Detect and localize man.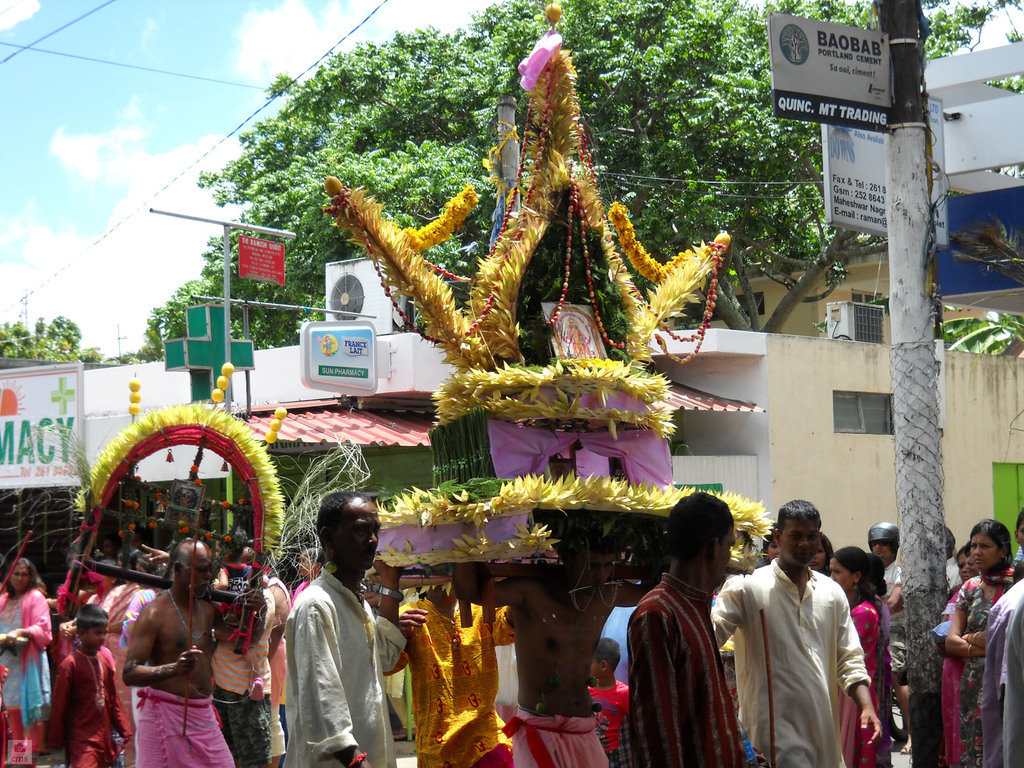
Localized at 865, 518, 913, 757.
